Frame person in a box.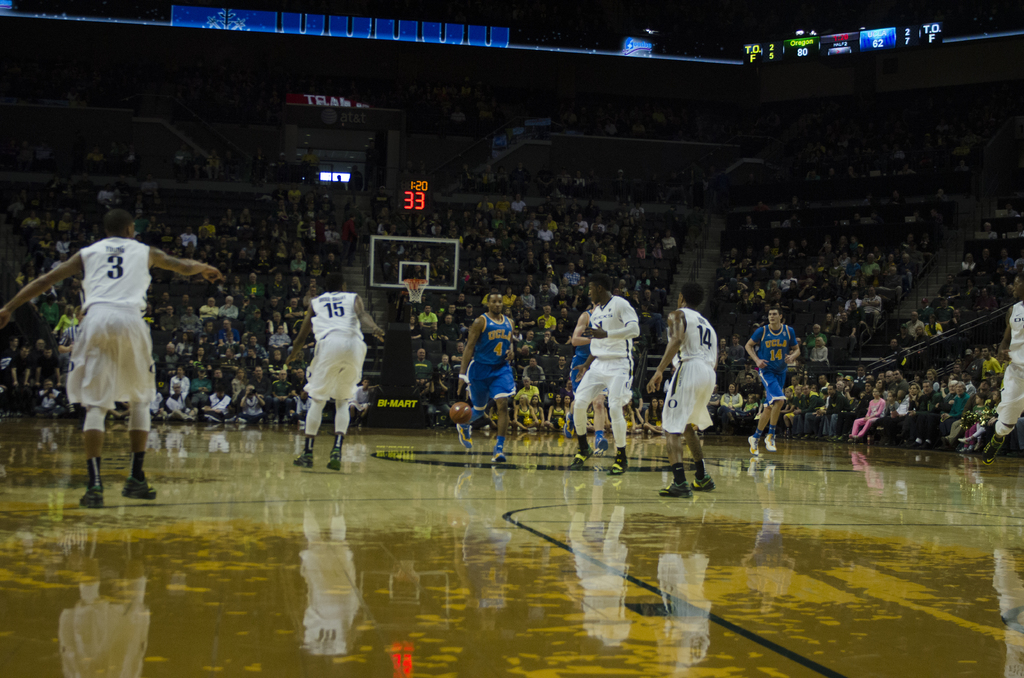
pyautogui.locateOnScreen(158, 226, 177, 246).
